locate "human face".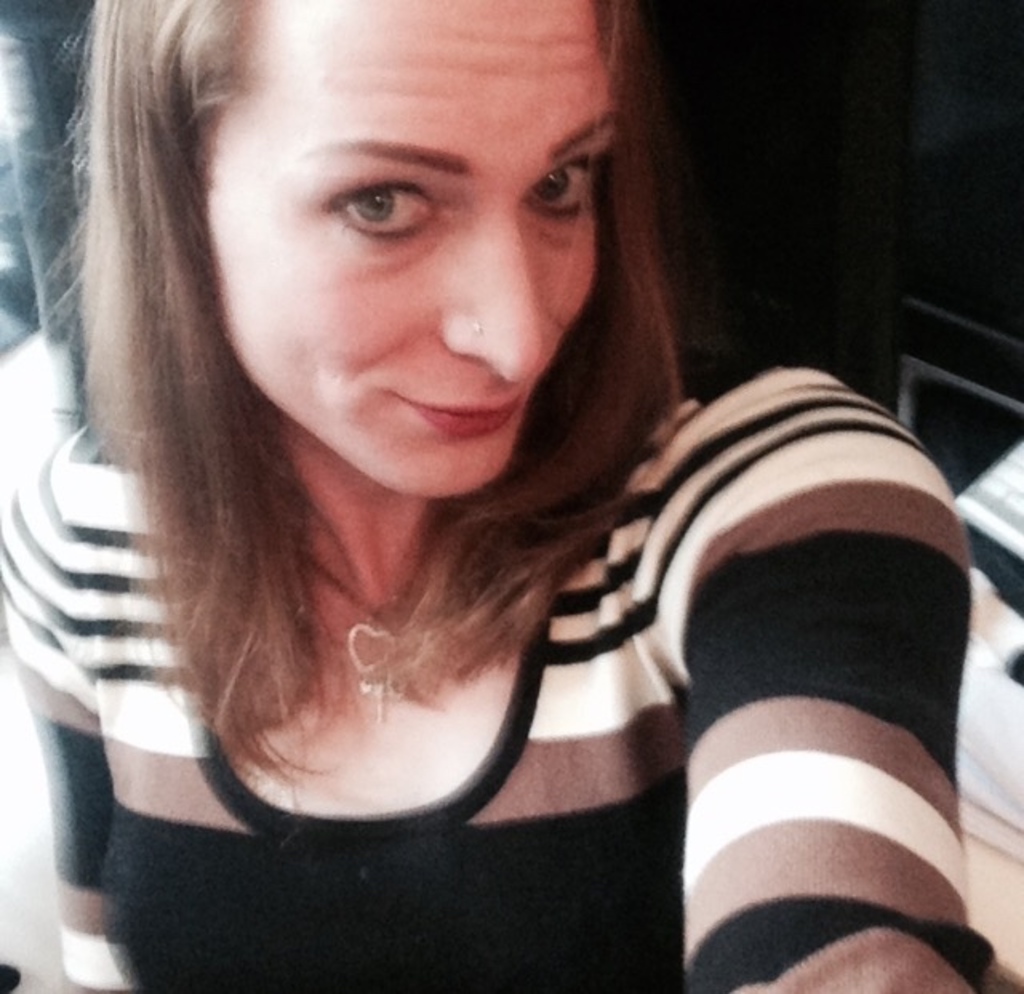
Bounding box: [x1=198, y1=0, x2=635, y2=491].
